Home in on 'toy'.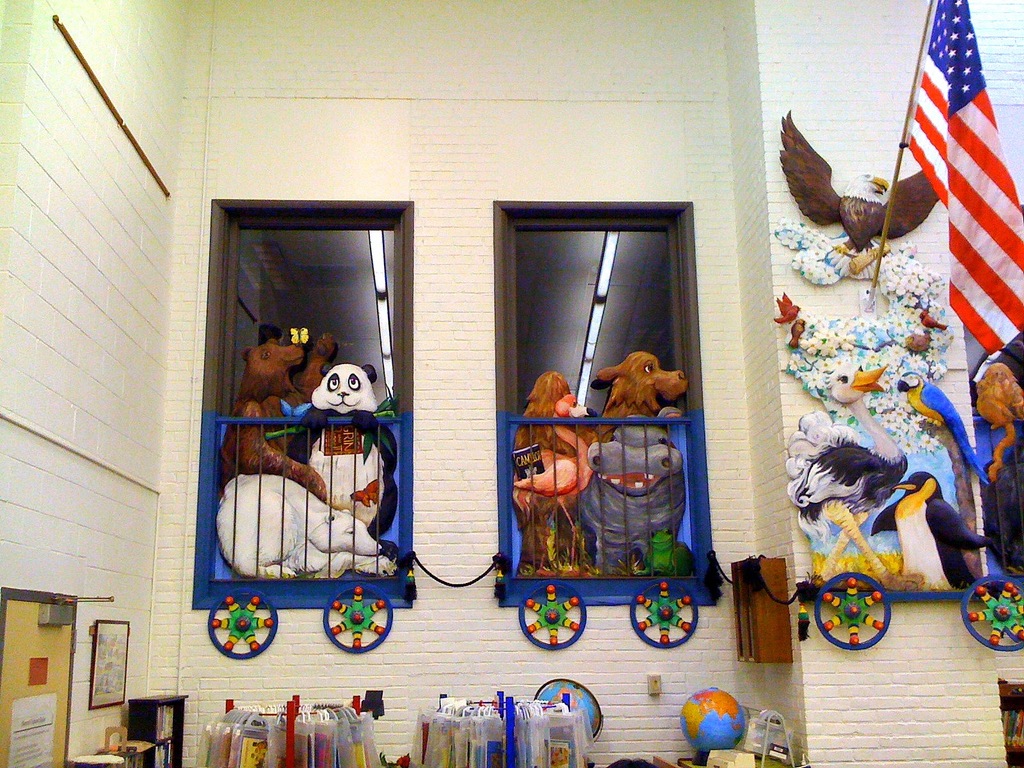
Homed in at rect(582, 348, 698, 441).
